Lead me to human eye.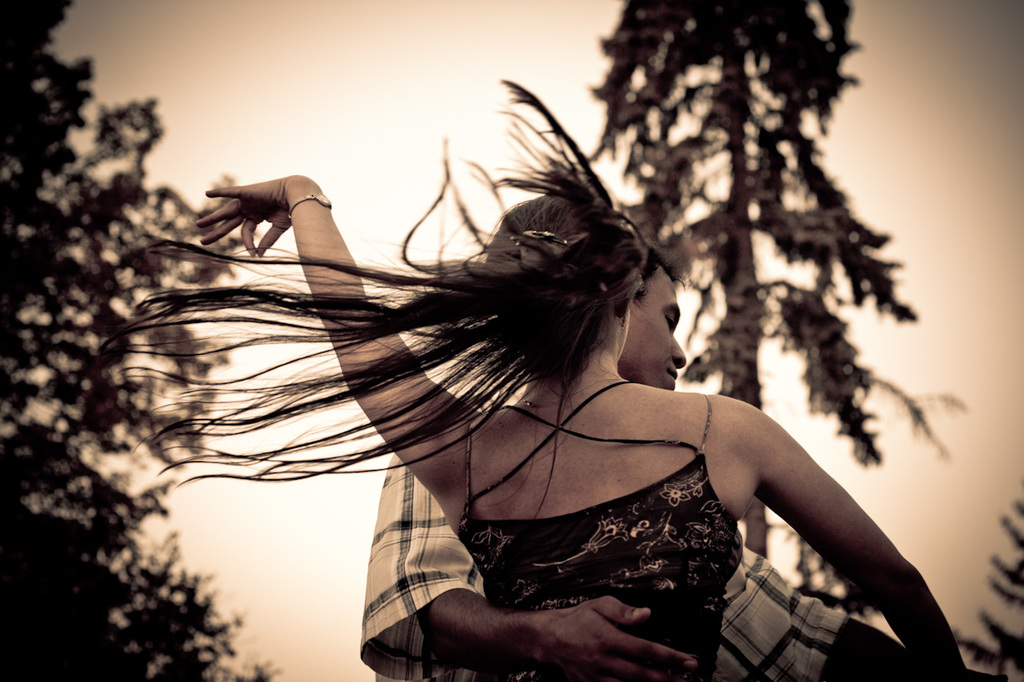
Lead to 663:313:678:329.
